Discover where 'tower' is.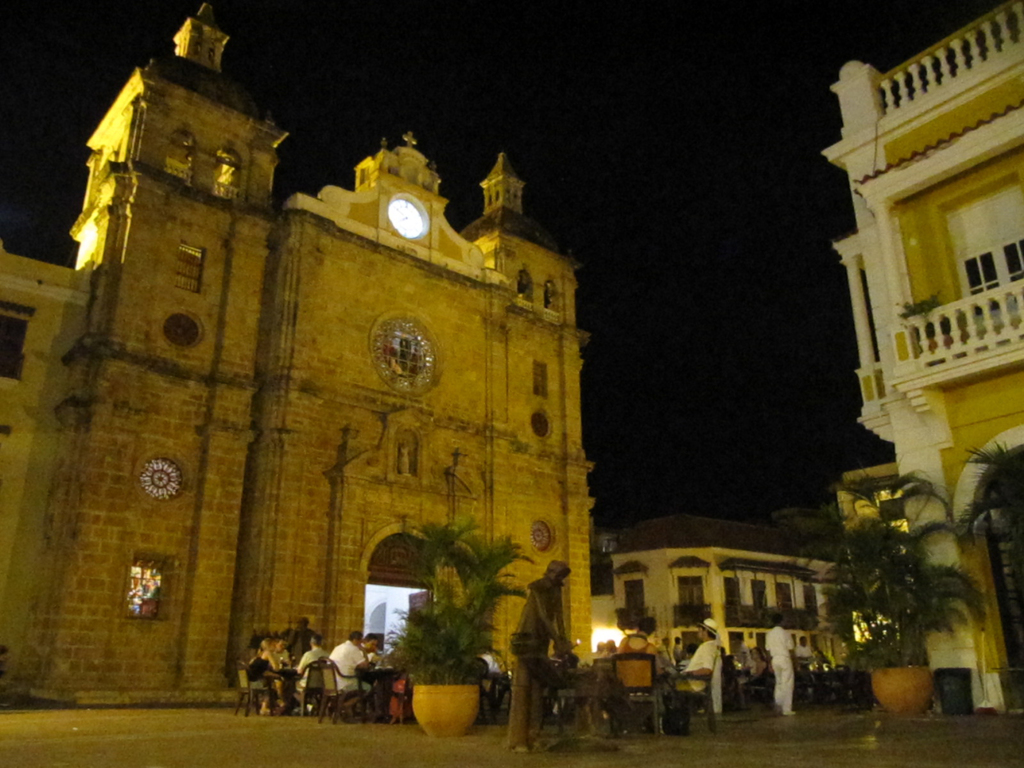
Discovered at x1=479, y1=146, x2=520, y2=214.
